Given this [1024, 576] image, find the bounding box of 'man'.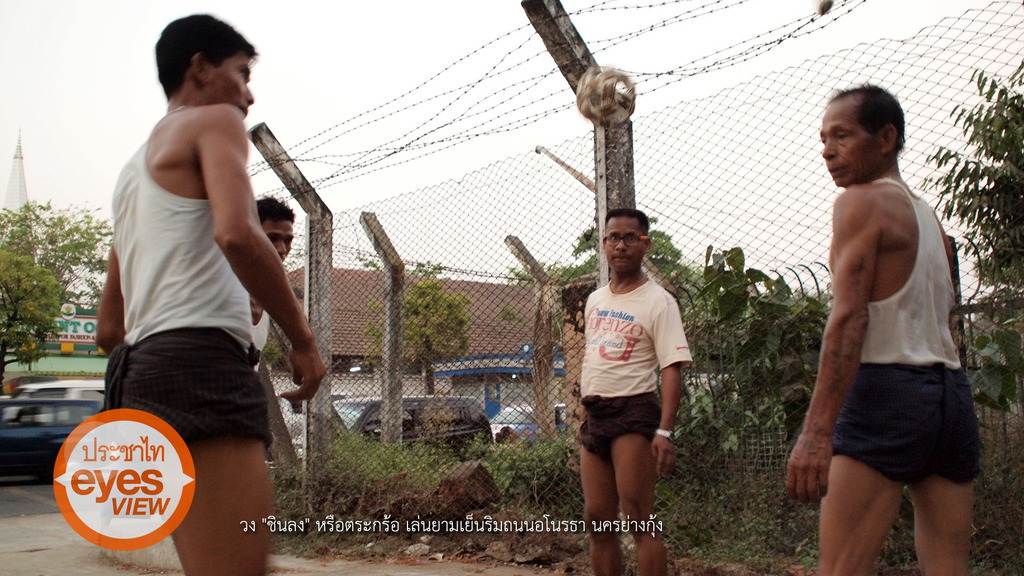
(244, 171, 301, 332).
